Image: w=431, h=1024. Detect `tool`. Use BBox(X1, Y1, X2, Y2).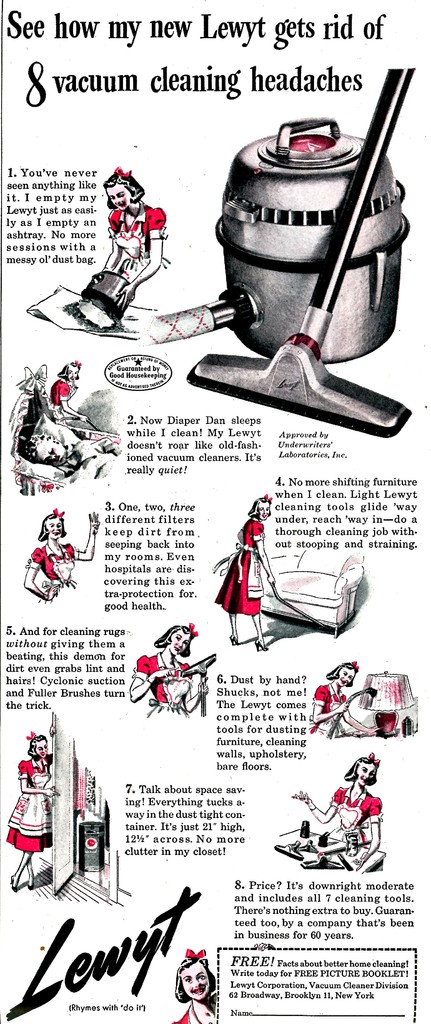
BBox(123, 119, 401, 387).
